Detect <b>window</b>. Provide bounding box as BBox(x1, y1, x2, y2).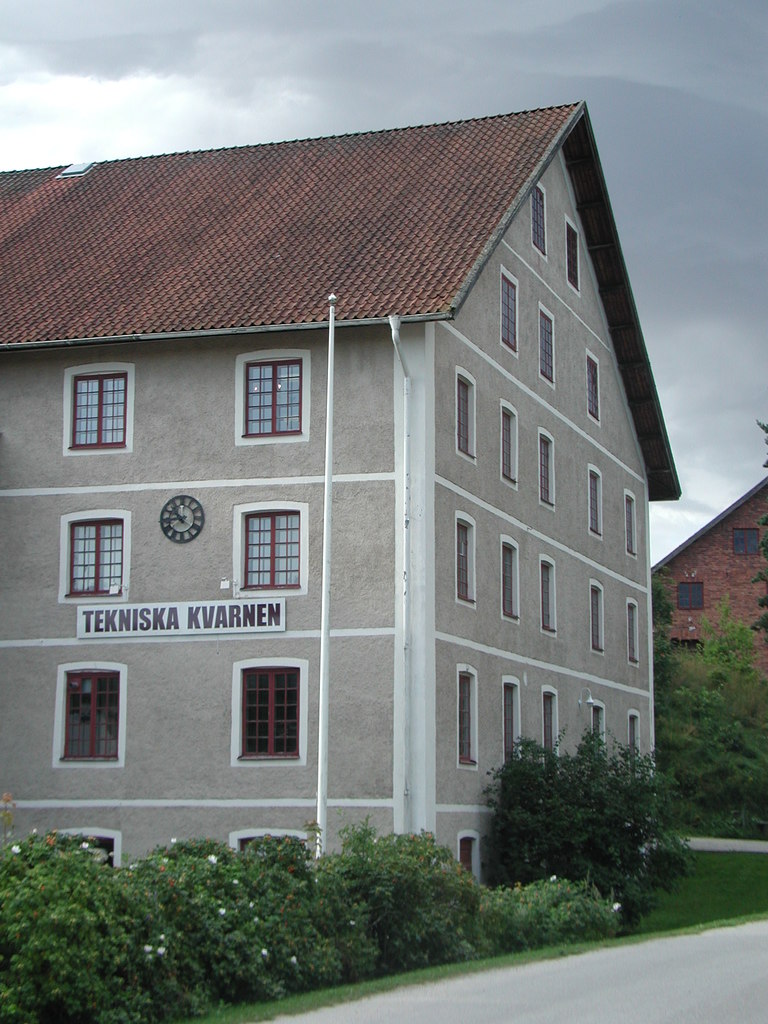
BBox(66, 517, 115, 593).
